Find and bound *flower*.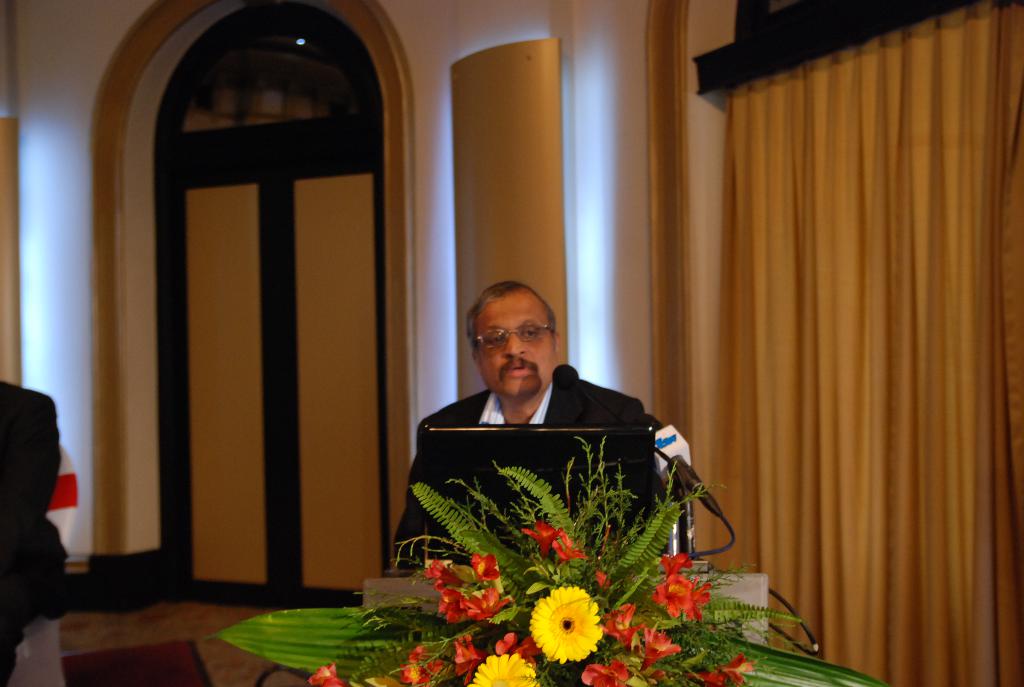
Bound: region(496, 630, 546, 663).
